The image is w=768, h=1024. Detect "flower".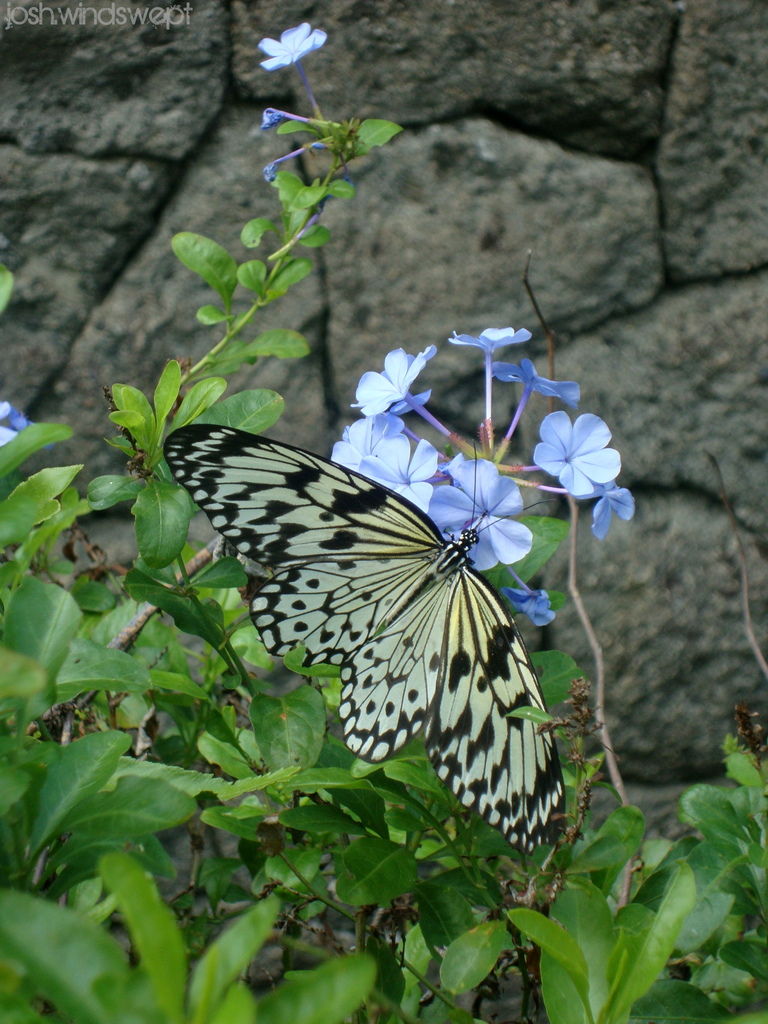
Detection: {"x1": 257, "y1": 19, "x2": 322, "y2": 68}.
